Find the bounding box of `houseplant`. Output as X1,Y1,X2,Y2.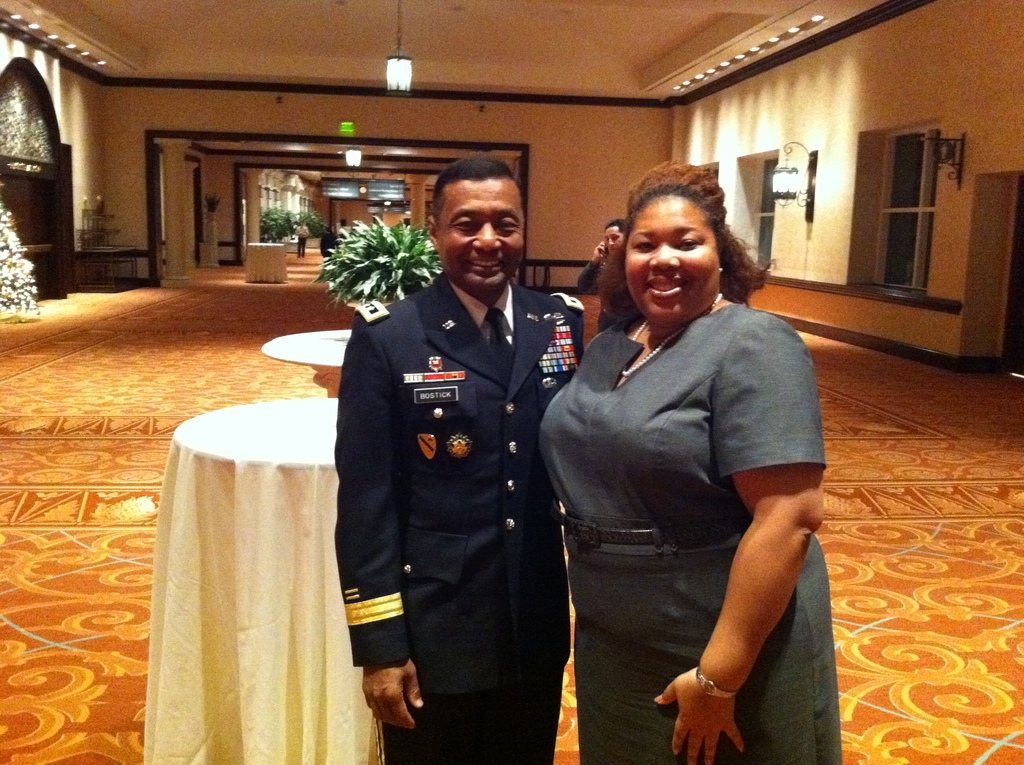
308,211,447,308.
